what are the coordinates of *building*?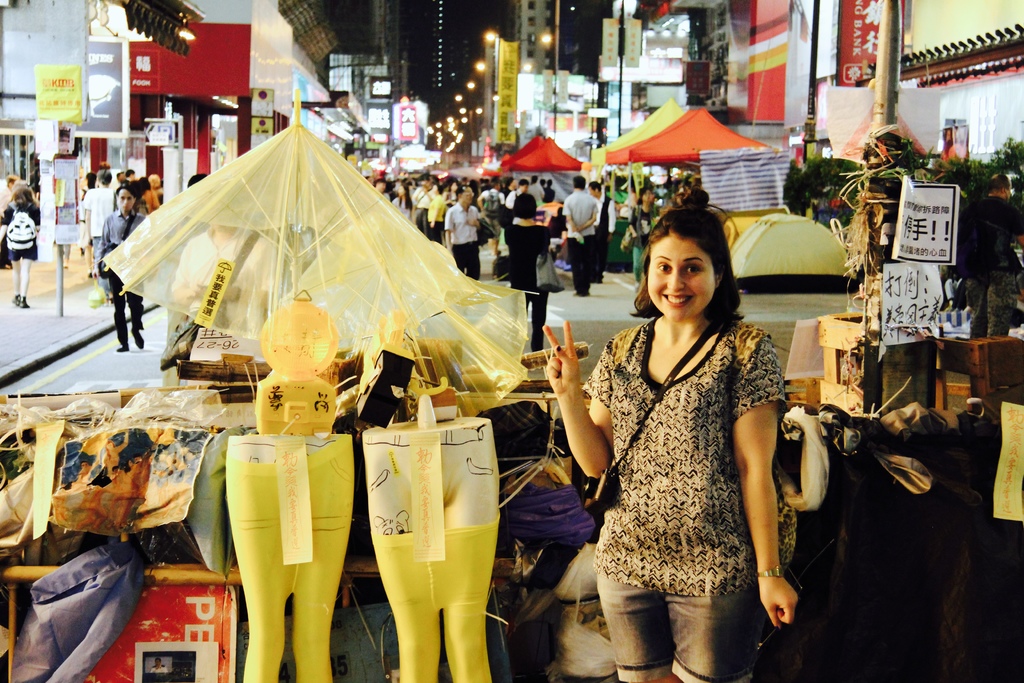
box=[2, 0, 1023, 293].
